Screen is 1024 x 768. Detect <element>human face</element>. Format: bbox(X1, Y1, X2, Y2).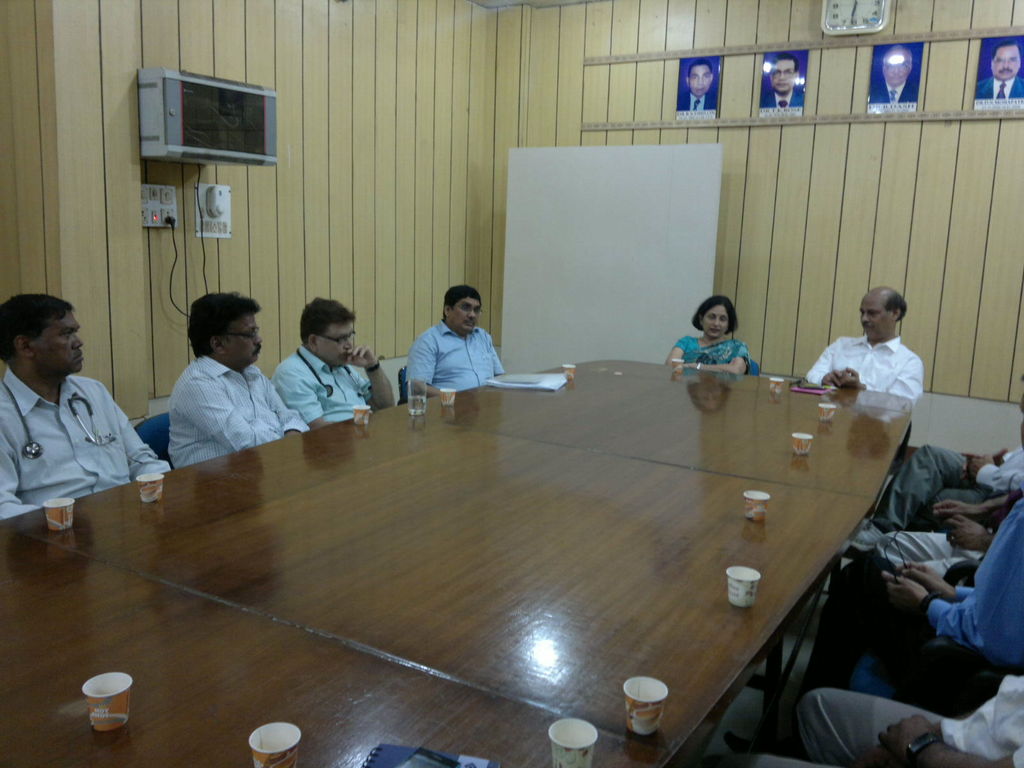
bbox(854, 298, 890, 344).
